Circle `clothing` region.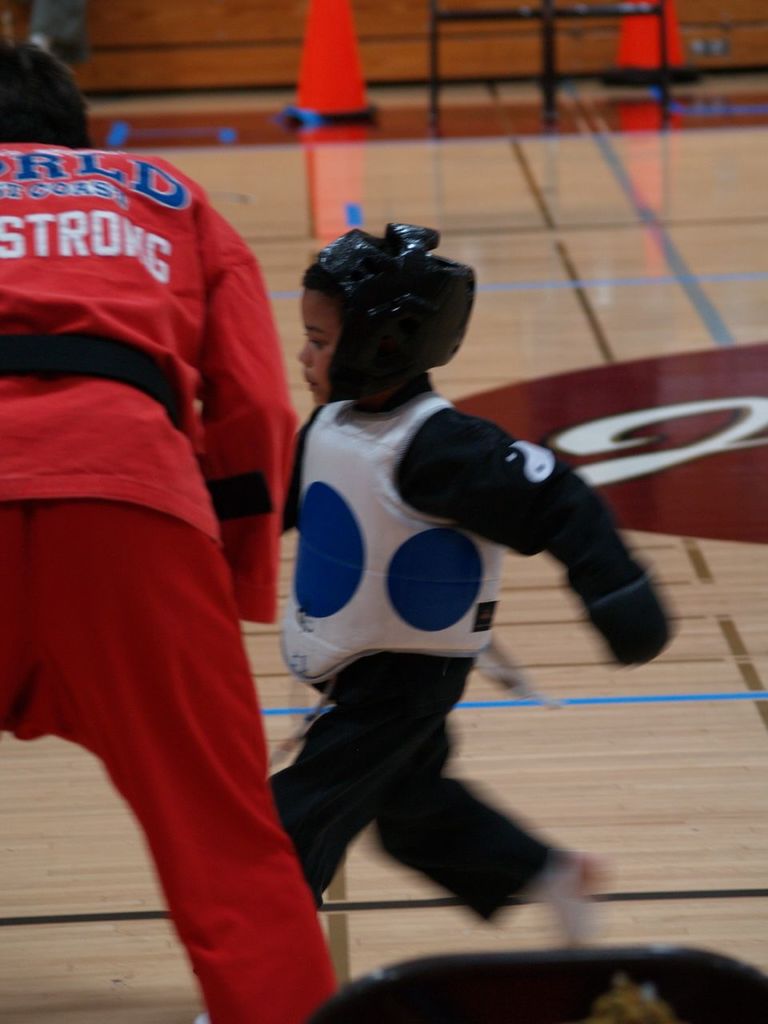
Region: 0,137,365,1019.
